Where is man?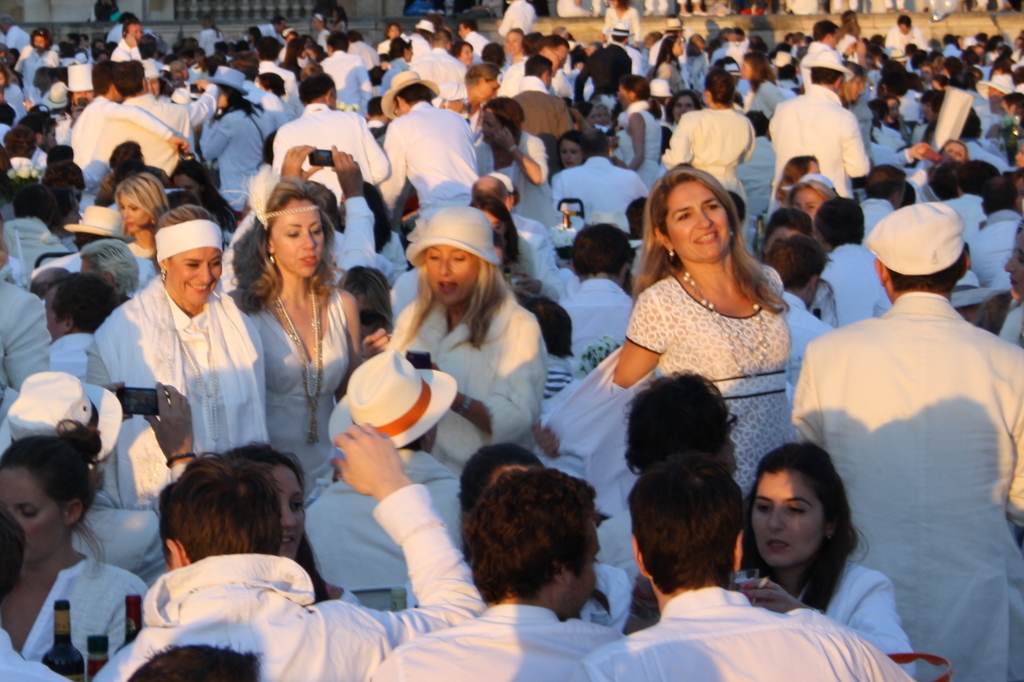
crop(758, 235, 833, 391).
